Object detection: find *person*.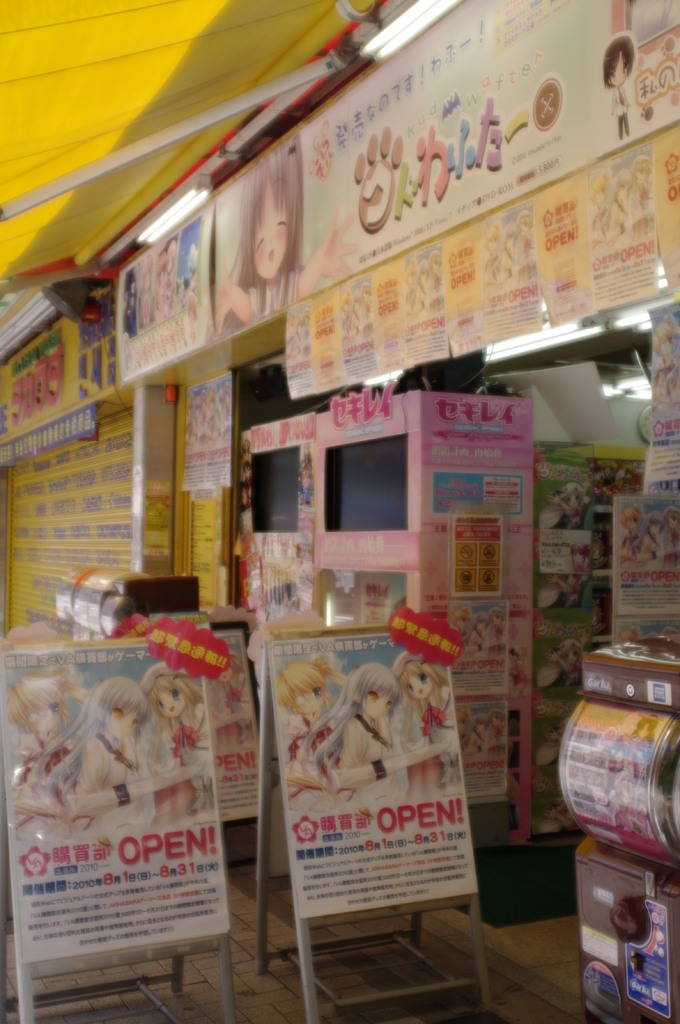
391/650/451/806.
